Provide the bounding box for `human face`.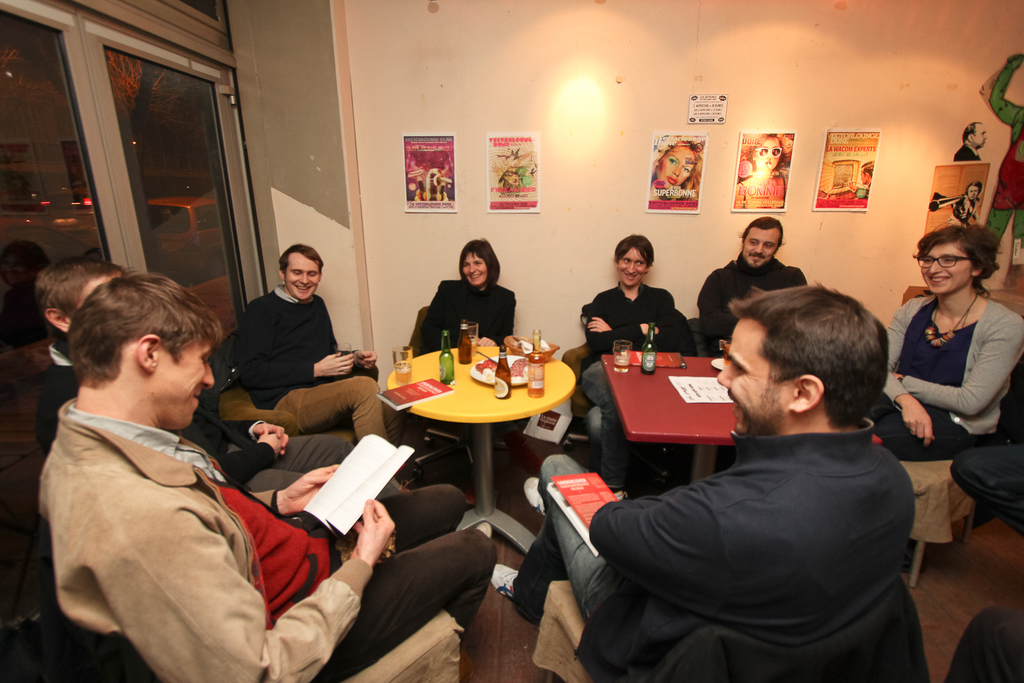
bbox=[617, 246, 647, 286].
